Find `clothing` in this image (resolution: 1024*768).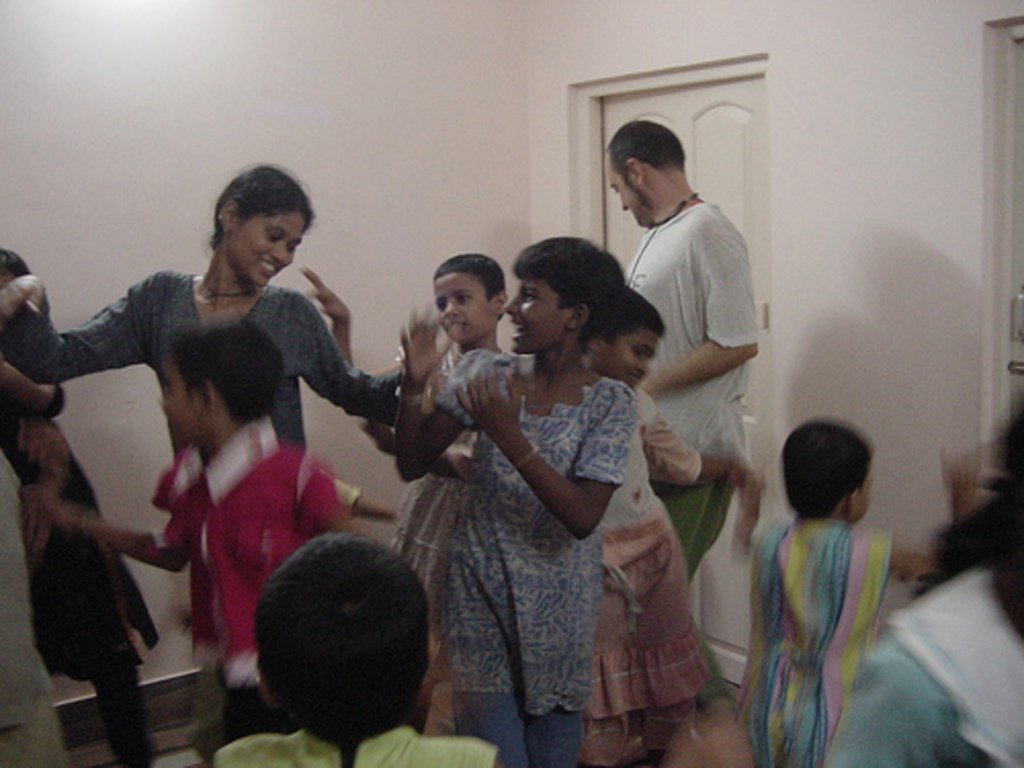
bbox=(16, 463, 66, 766).
